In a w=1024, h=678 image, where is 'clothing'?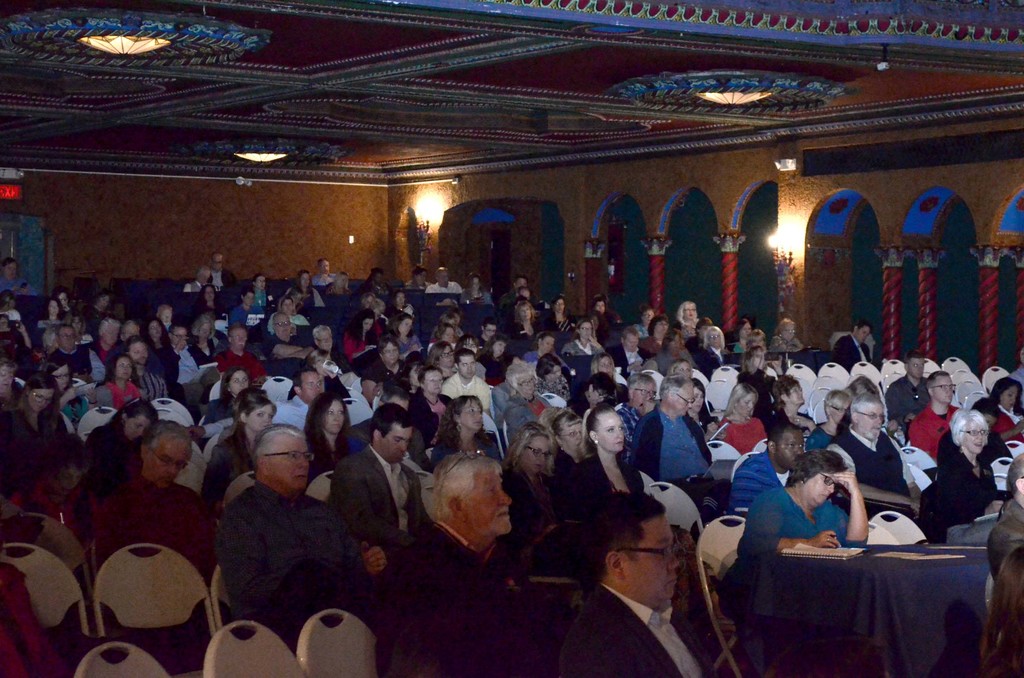
x1=406, y1=390, x2=450, y2=442.
